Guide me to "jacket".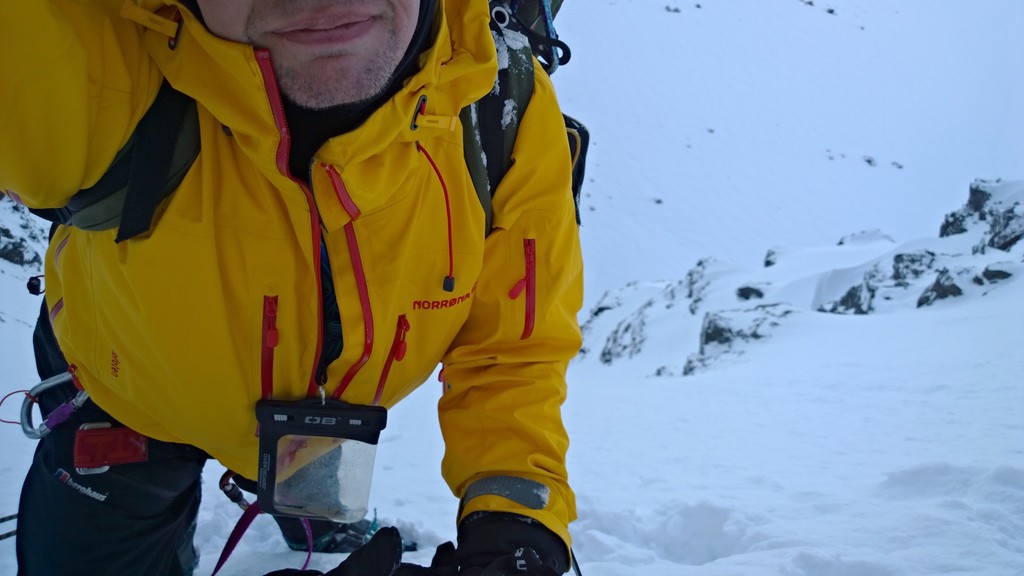
Guidance: left=22, top=0, right=579, bottom=550.
